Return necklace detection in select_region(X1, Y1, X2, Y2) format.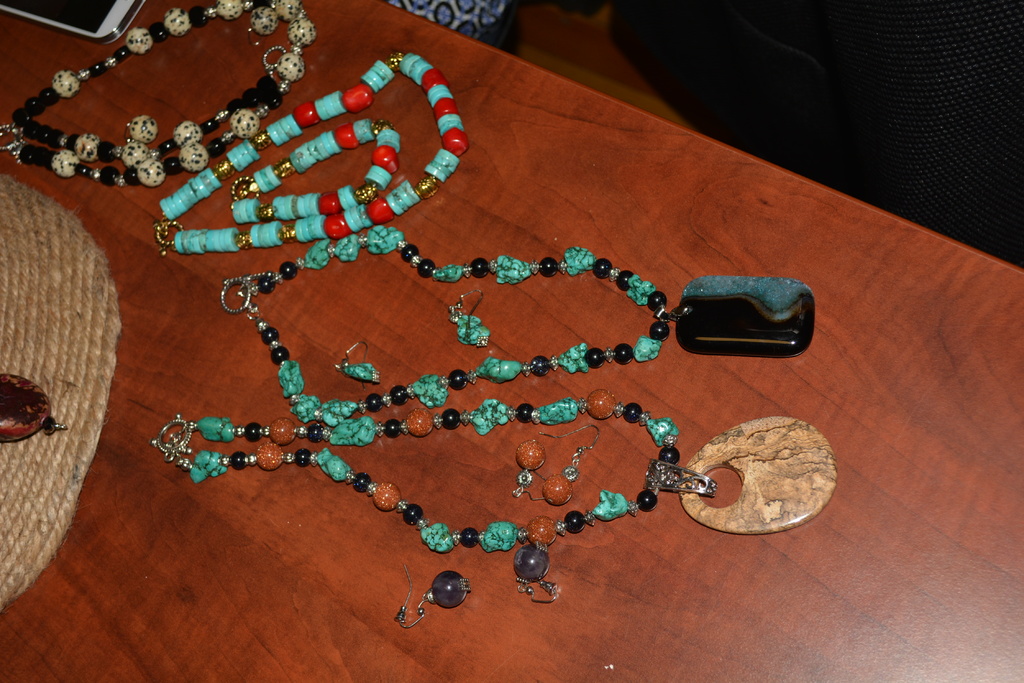
select_region(220, 223, 818, 423).
